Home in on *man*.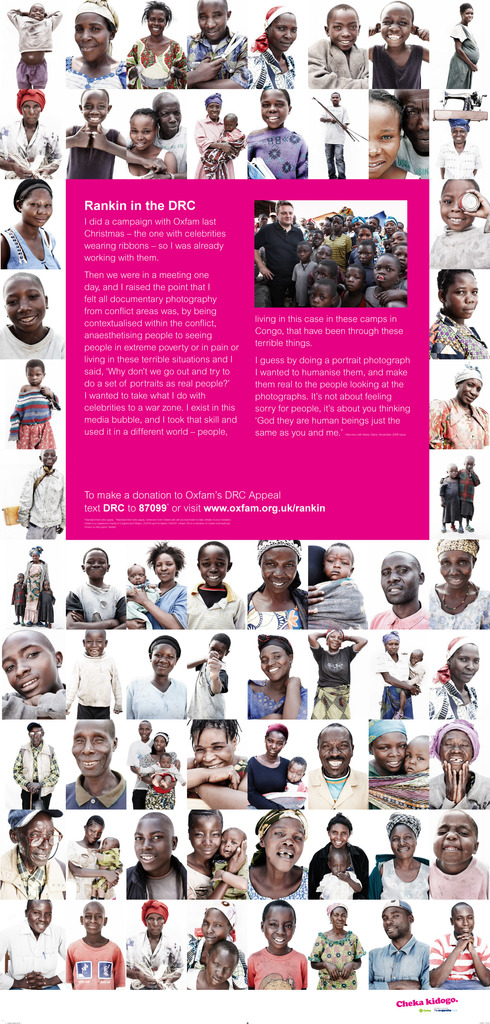
Homed in at bbox(368, 899, 430, 989).
